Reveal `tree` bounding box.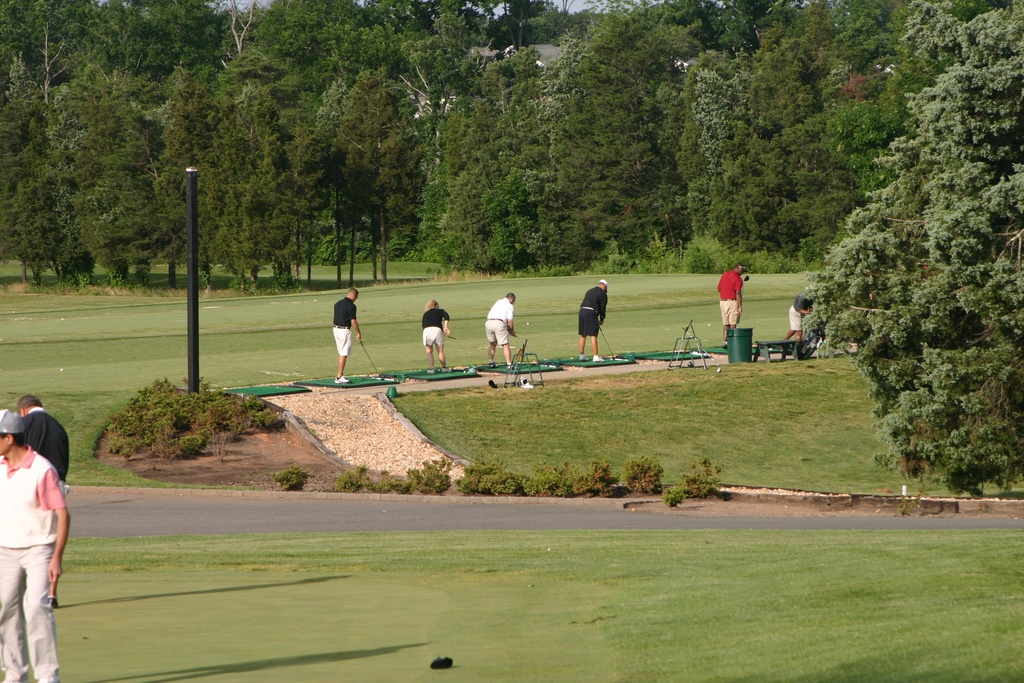
Revealed: [x1=193, y1=73, x2=273, y2=288].
